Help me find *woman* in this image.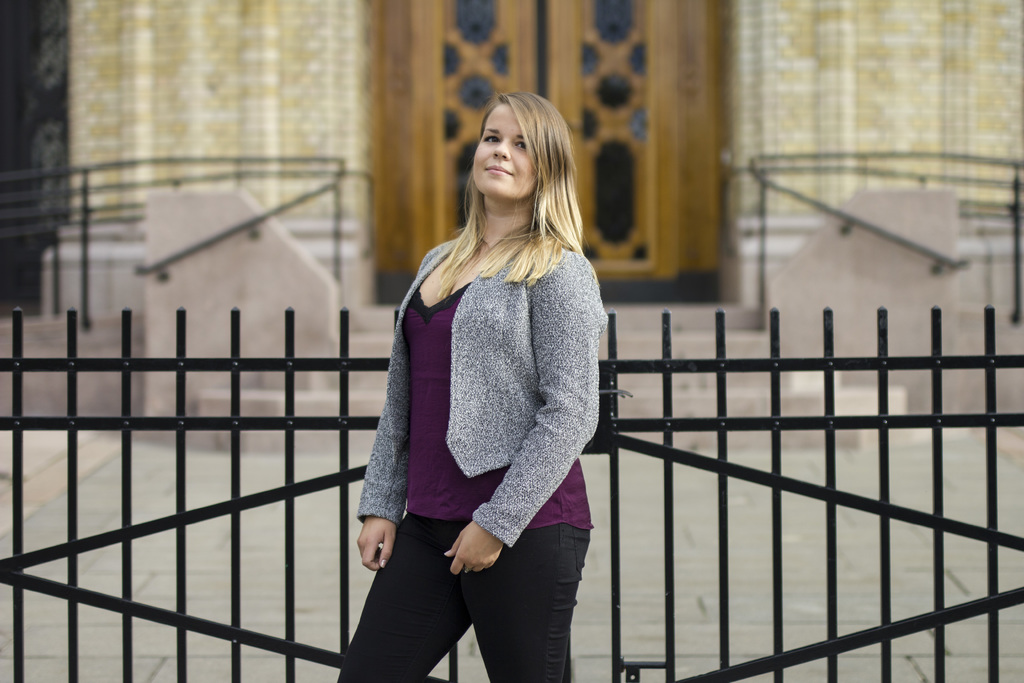
Found it: bbox=[329, 84, 601, 682].
